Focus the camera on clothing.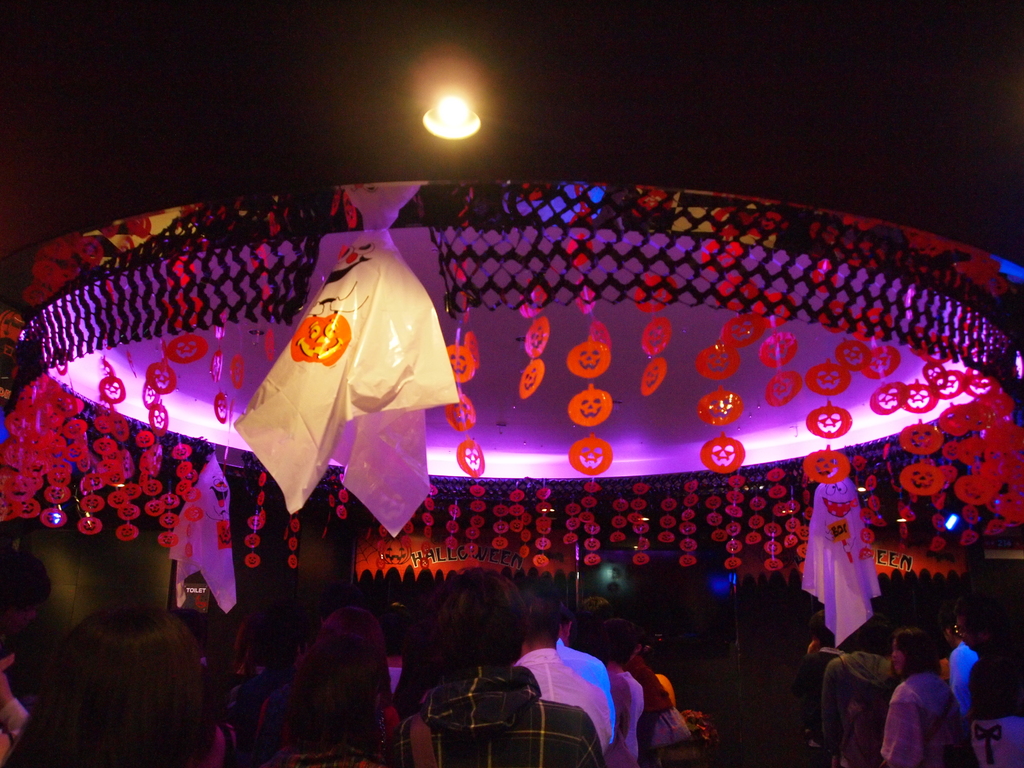
Focus region: (390,675,603,767).
